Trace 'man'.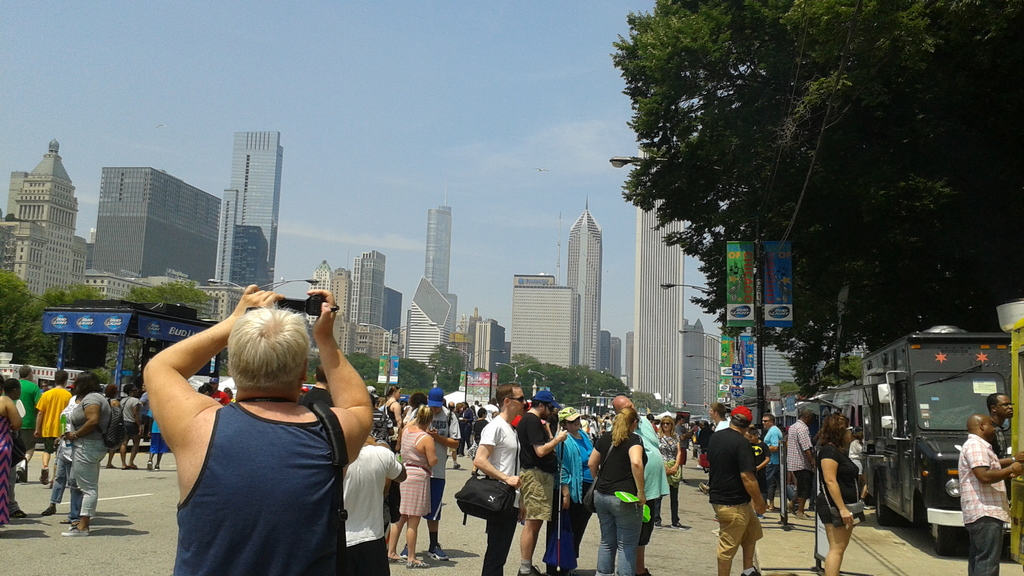
Traced to 400,385,460,559.
